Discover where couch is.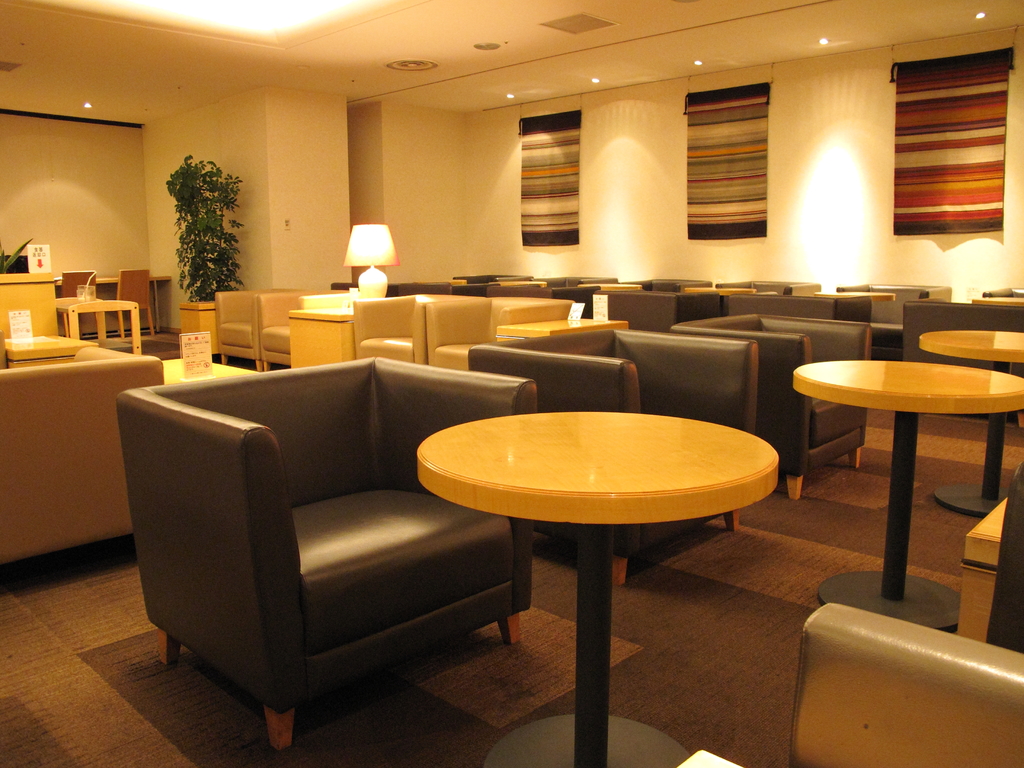
Discovered at [left=426, top=298, right=570, bottom=372].
